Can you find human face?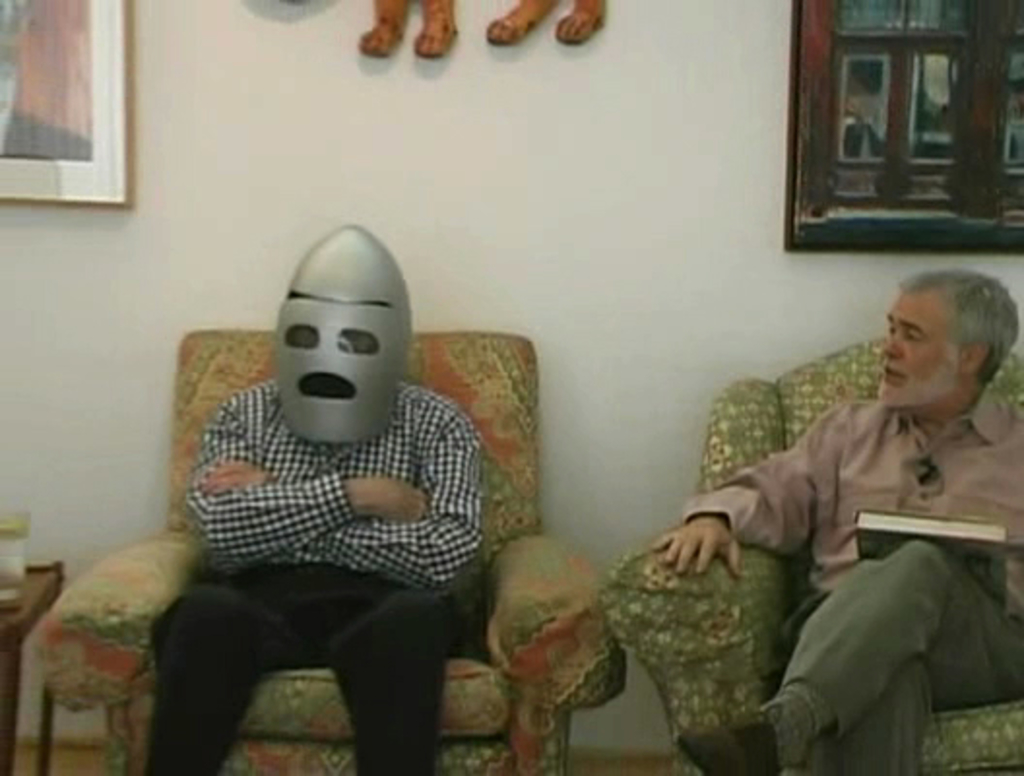
Yes, bounding box: <region>880, 293, 956, 411</region>.
